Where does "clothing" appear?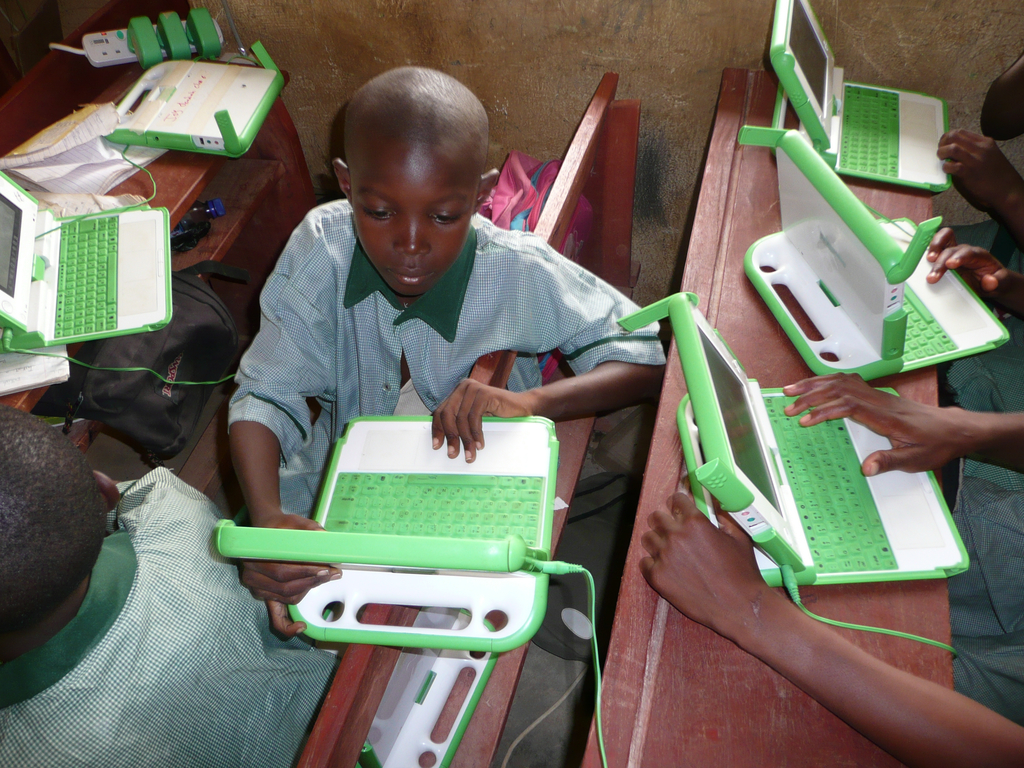
Appears at (1,462,343,767).
